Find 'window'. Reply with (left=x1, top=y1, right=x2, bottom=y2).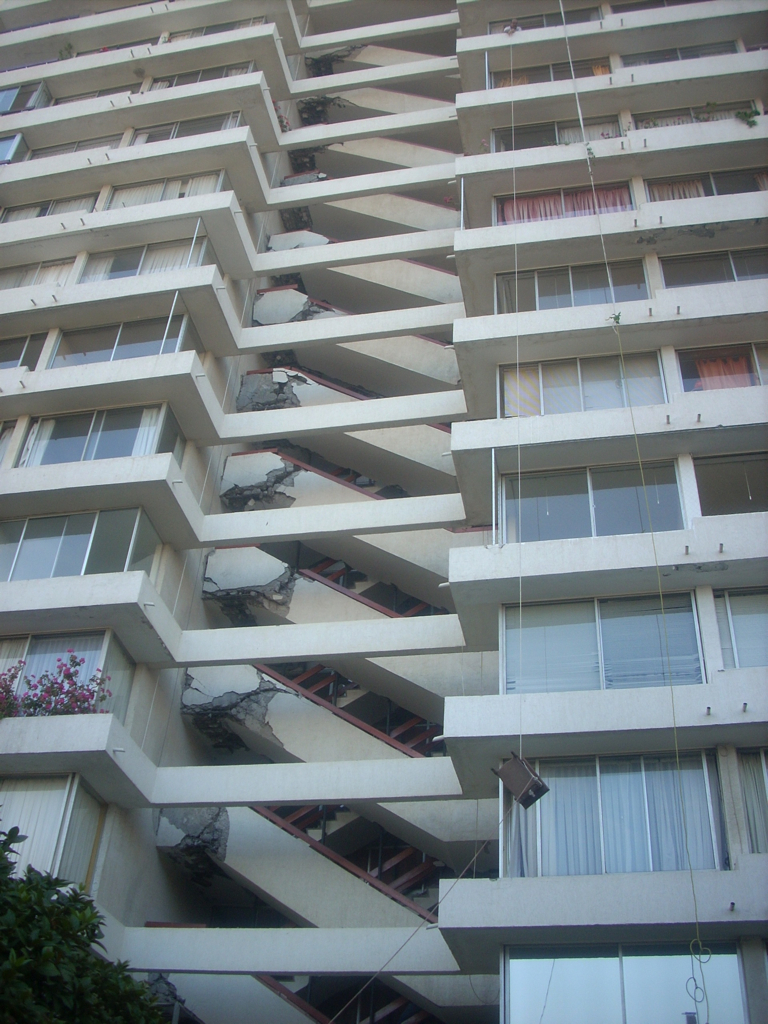
(left=505, top=930, right=767, bottom=1022).
